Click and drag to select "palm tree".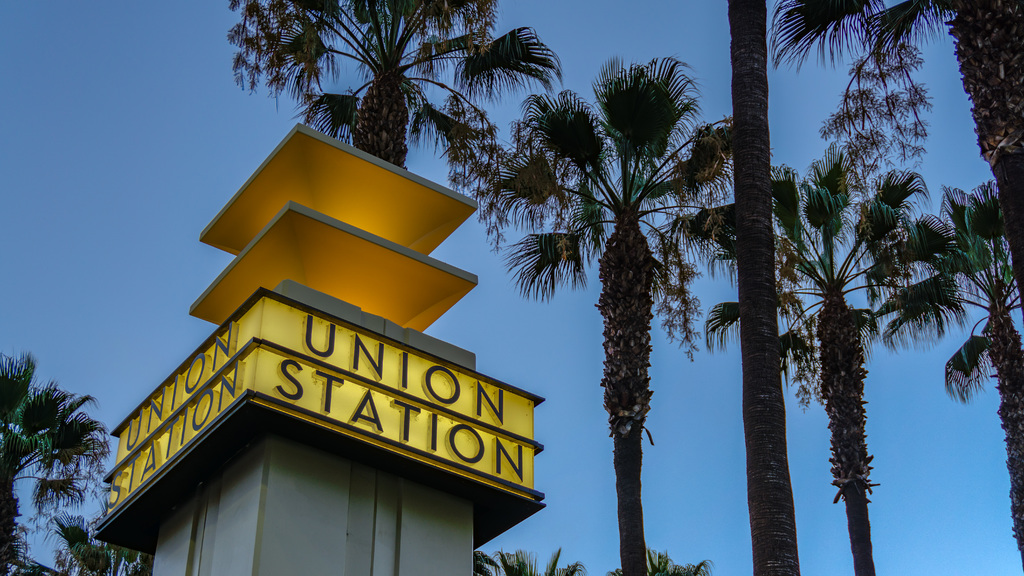
Selection: x1=218, y1=0, x2=481, y2=142.
